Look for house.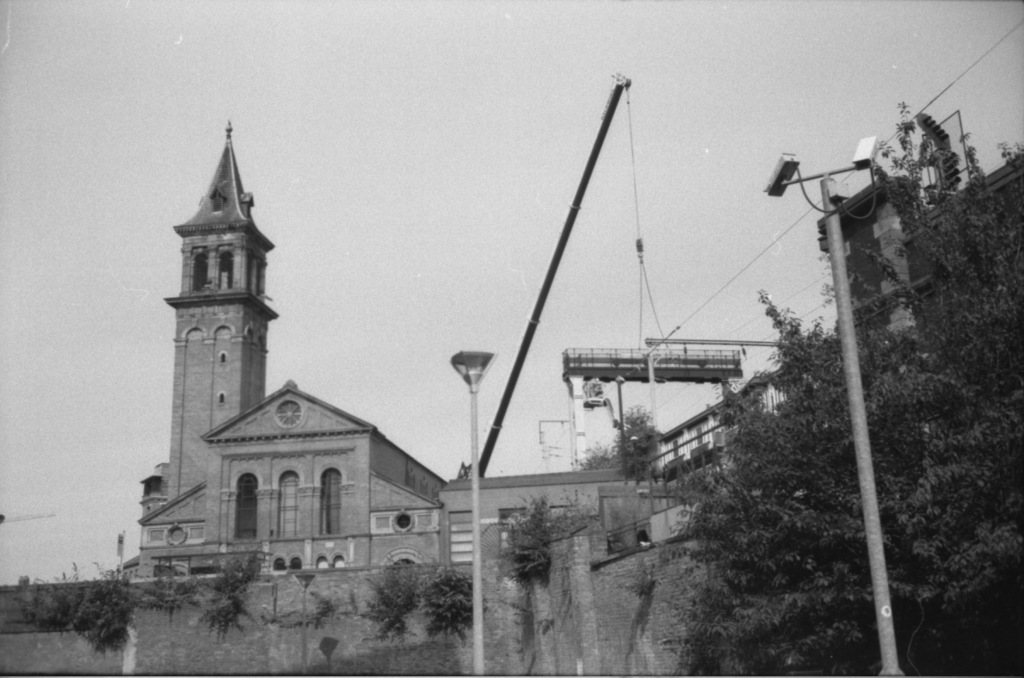
Found: (left=442, top=464, right=668, bottom=677).
